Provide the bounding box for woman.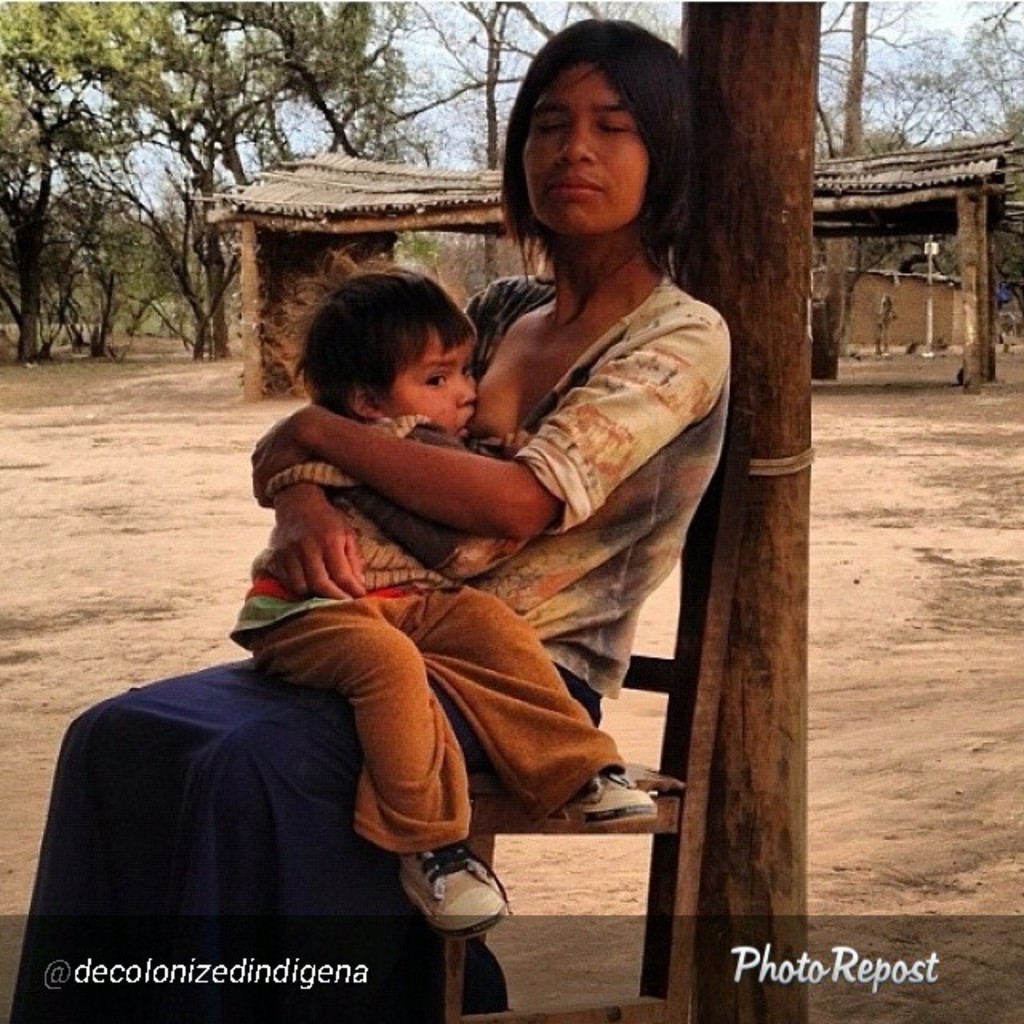
35,21,734,1022.
